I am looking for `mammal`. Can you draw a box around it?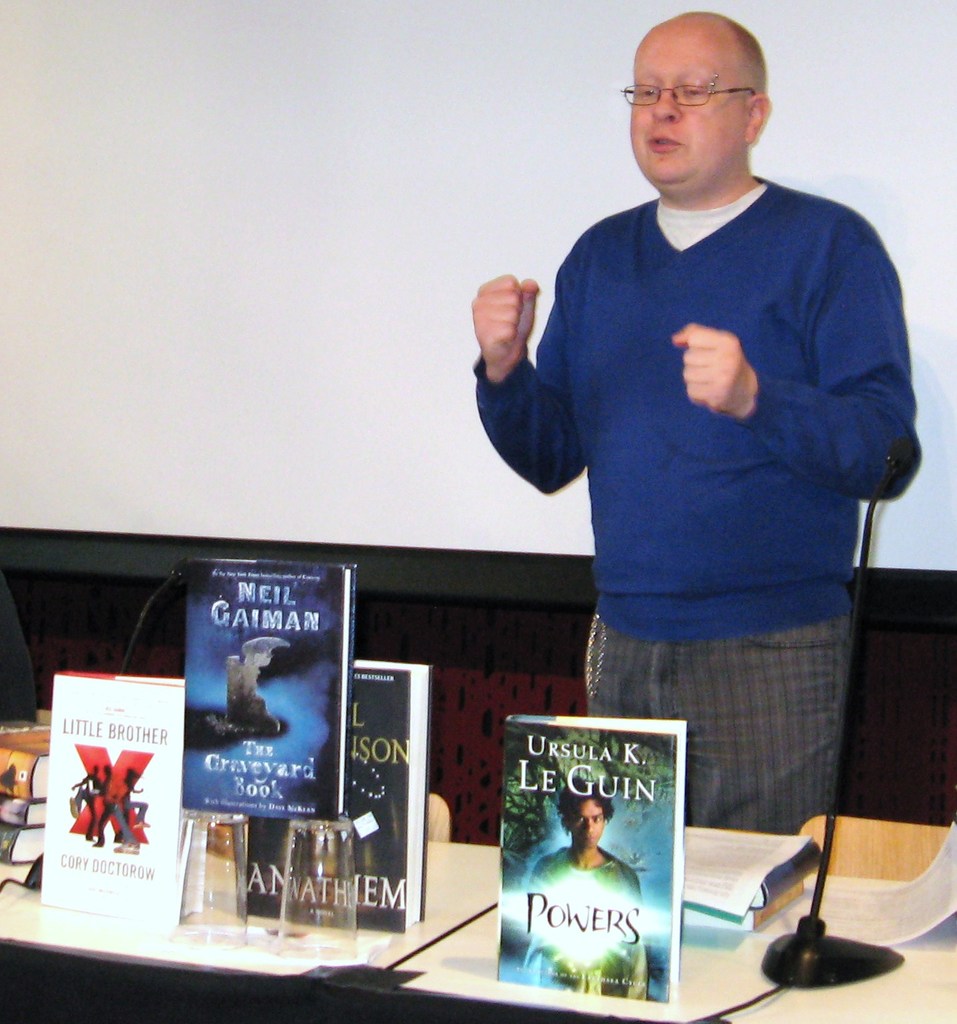
Sure, the bounding box is <region>71, 761, 109, 838</region>.
